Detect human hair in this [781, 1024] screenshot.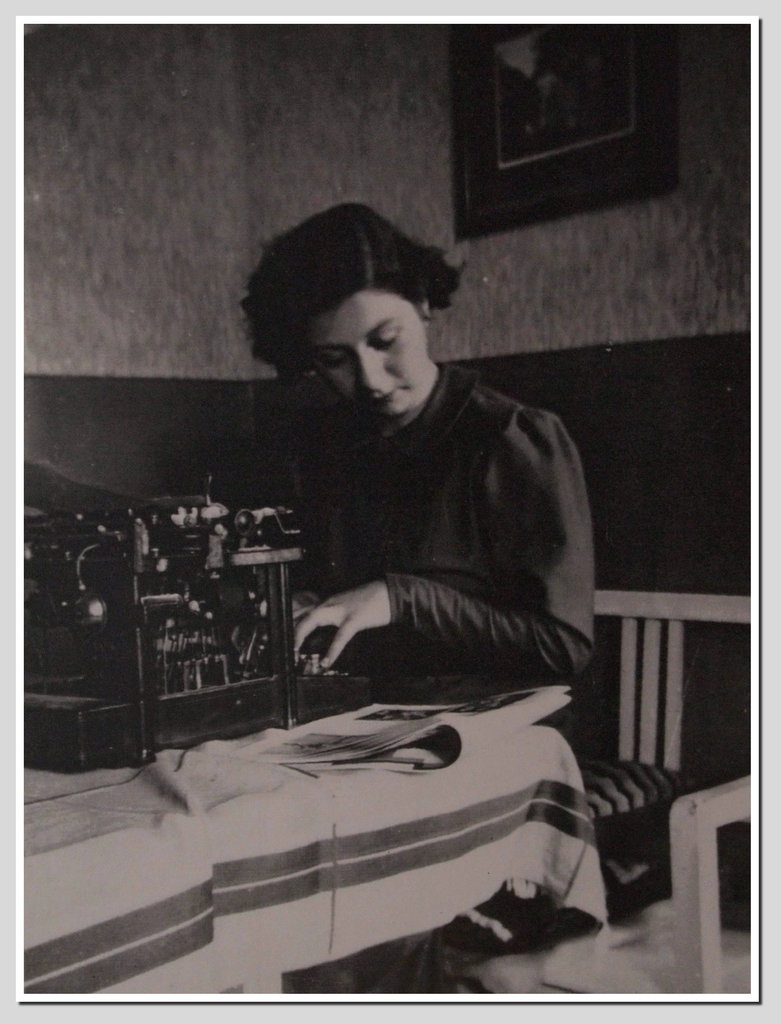
Detection: bbox=(248, 172, 481, 409).
